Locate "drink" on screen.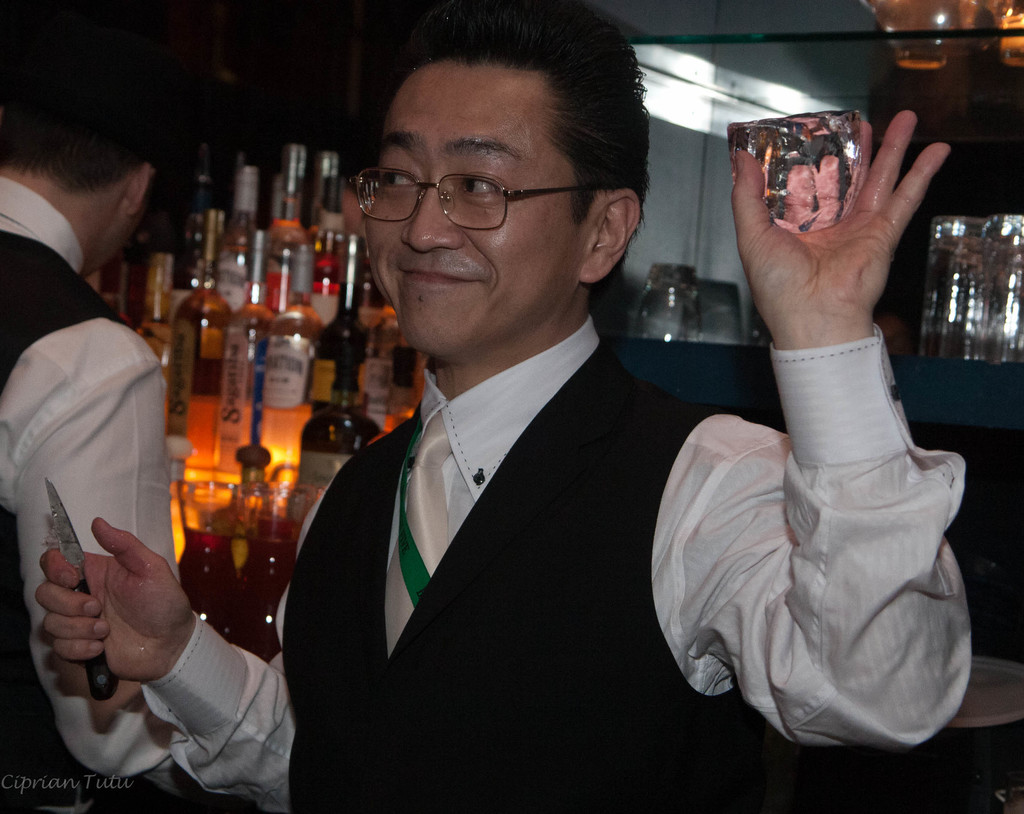
On screen at <region>310, 231, 369, 416</region>.
